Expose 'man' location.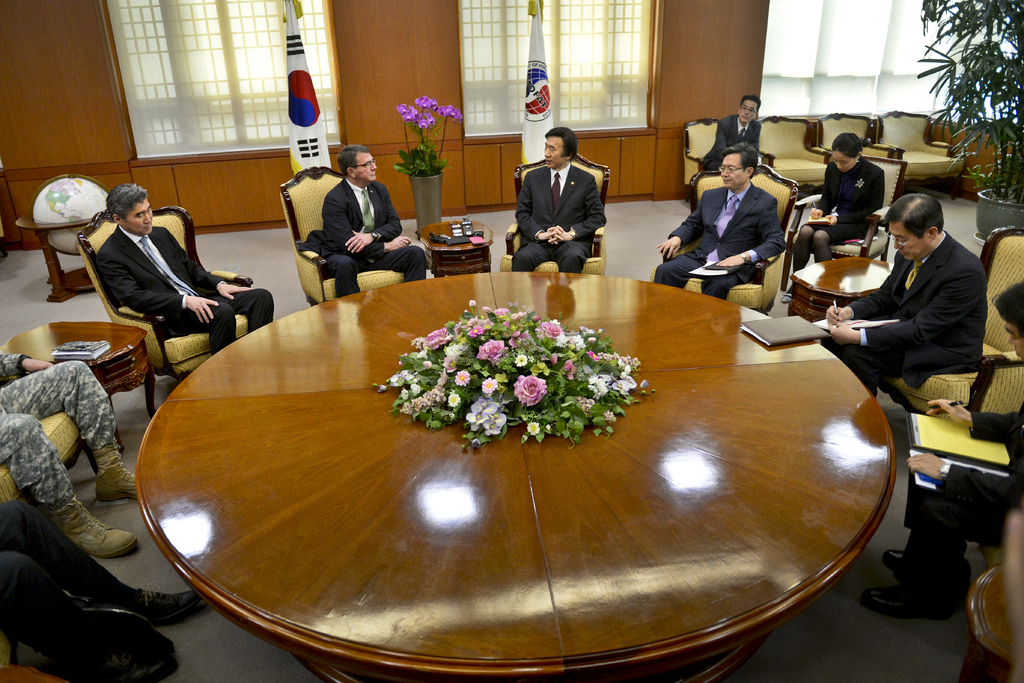
Exposed at BBox(322, 145, 427, 297).
